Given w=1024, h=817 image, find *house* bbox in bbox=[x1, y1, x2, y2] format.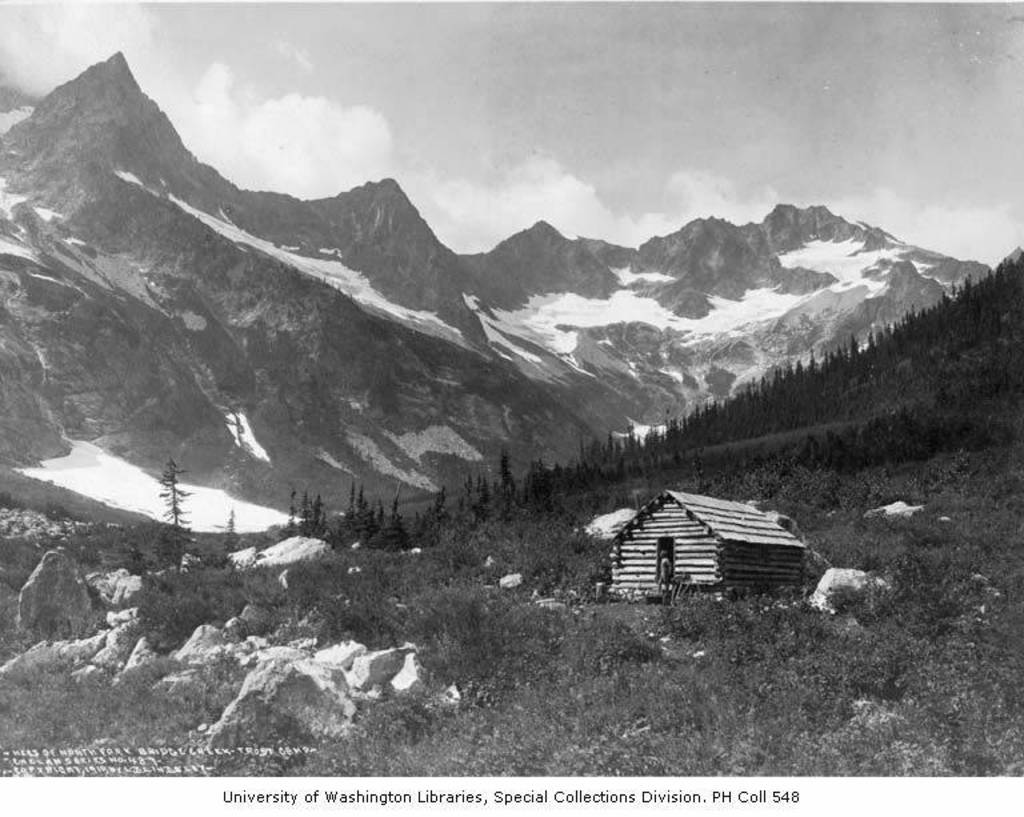
bbox=[572, 488, 851, 613].
